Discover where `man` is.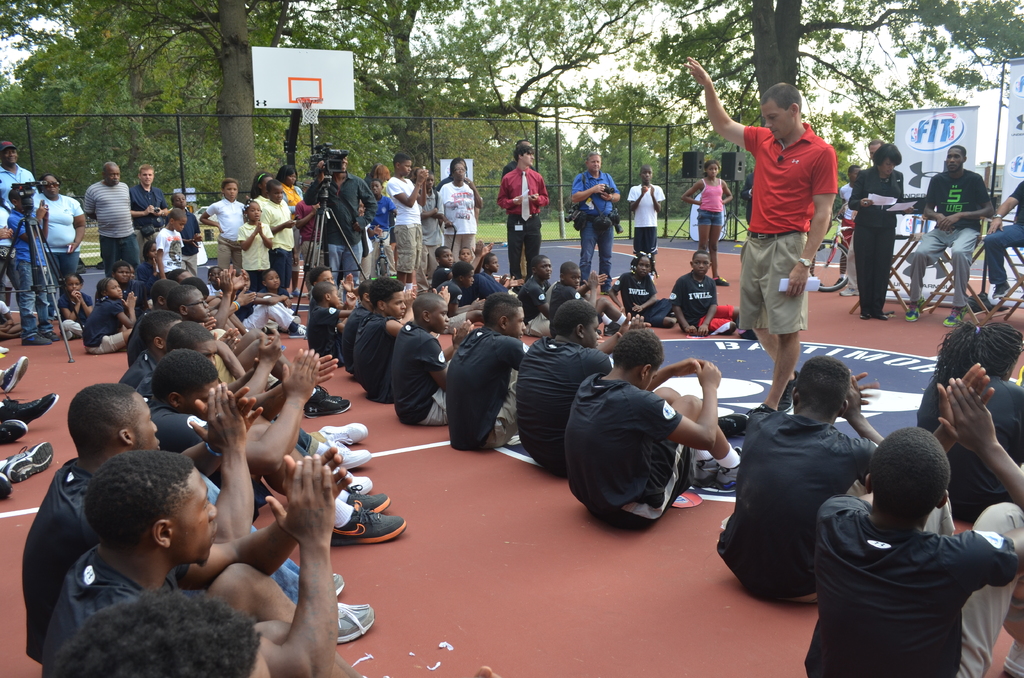
Discovered at bbox=[386, 296, 481, 424].
